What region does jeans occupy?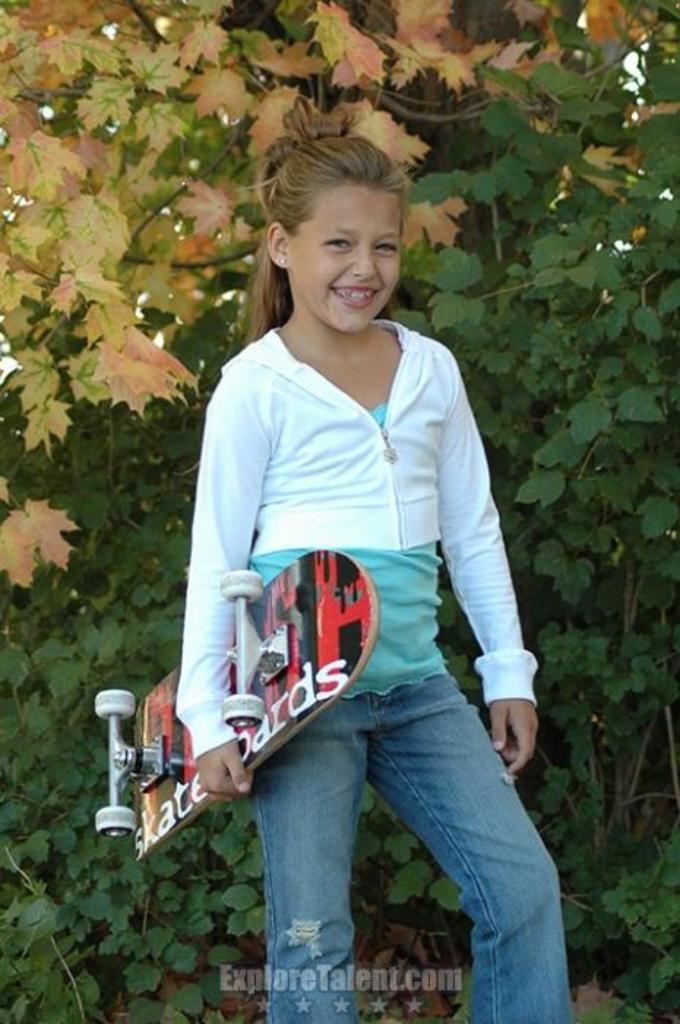
206, 673, 556, 1018.
